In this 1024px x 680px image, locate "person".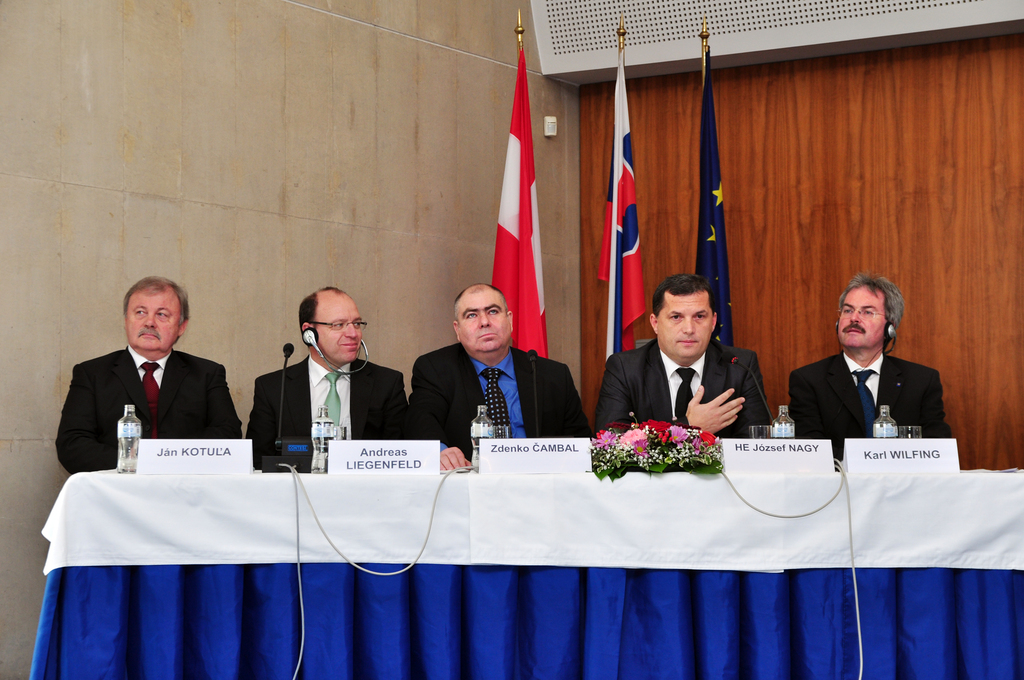
Bounding box: 792, 266, 952, 469.
